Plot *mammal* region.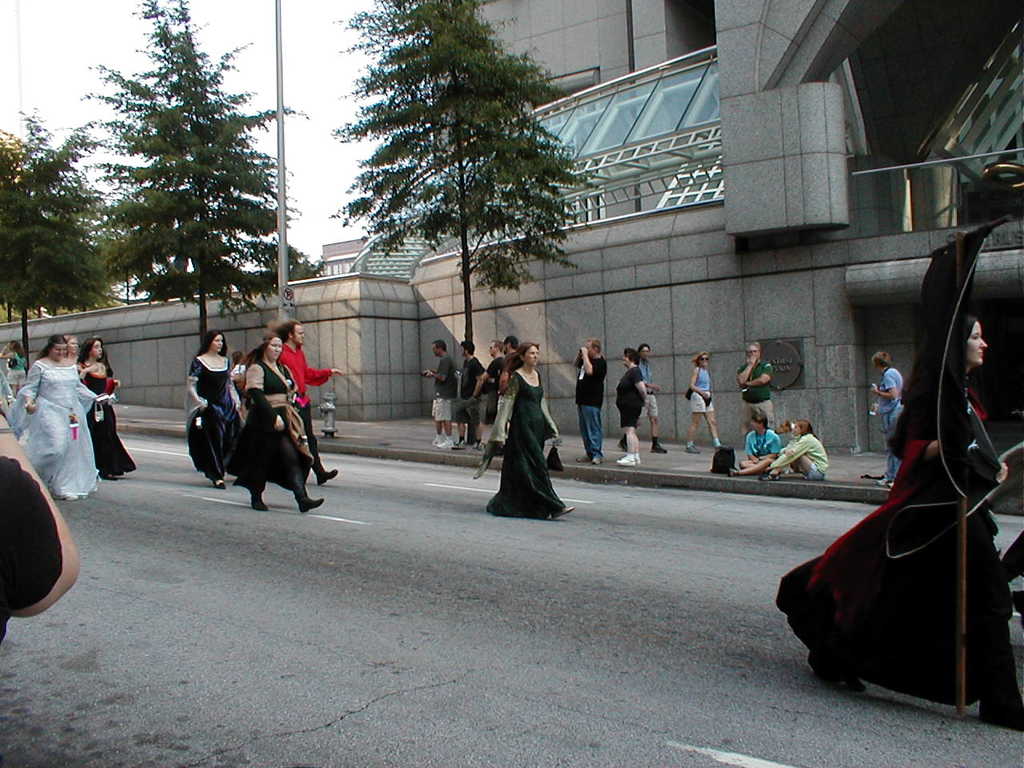
Plotted at [63,335,81,369].
